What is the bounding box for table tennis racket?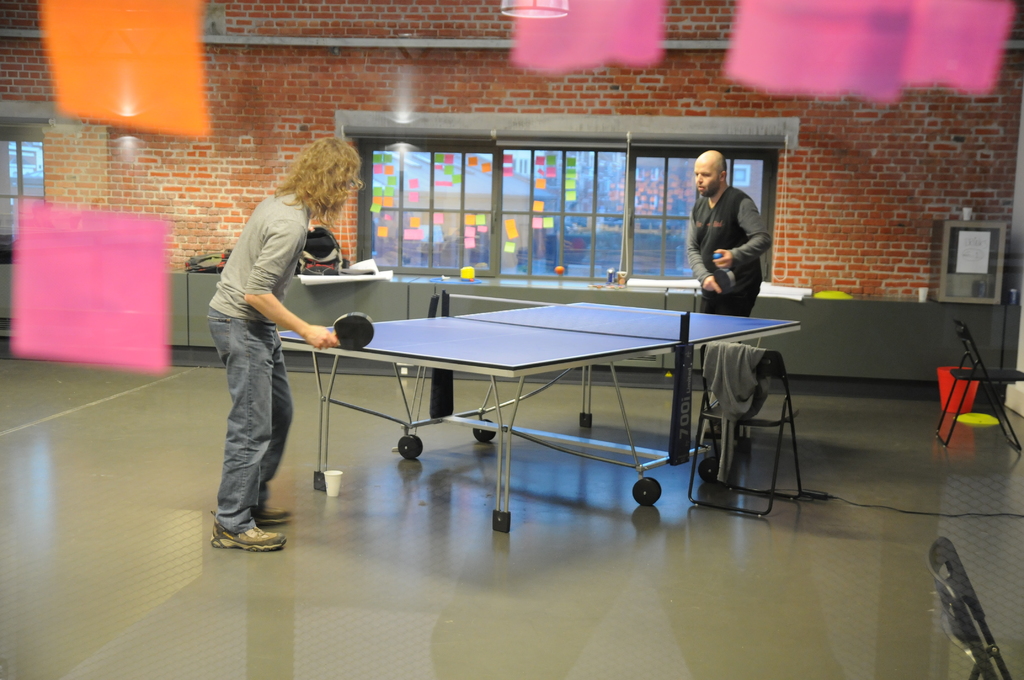
330,312,378,352.
